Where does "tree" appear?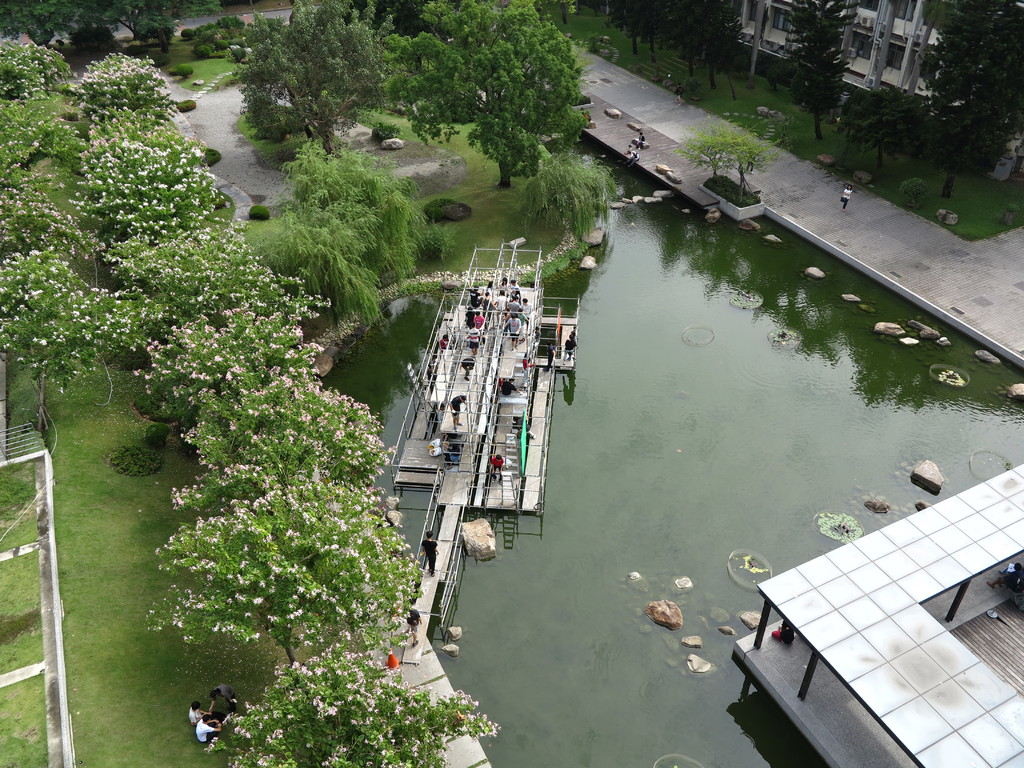
Appears at 0 172 86 259.
